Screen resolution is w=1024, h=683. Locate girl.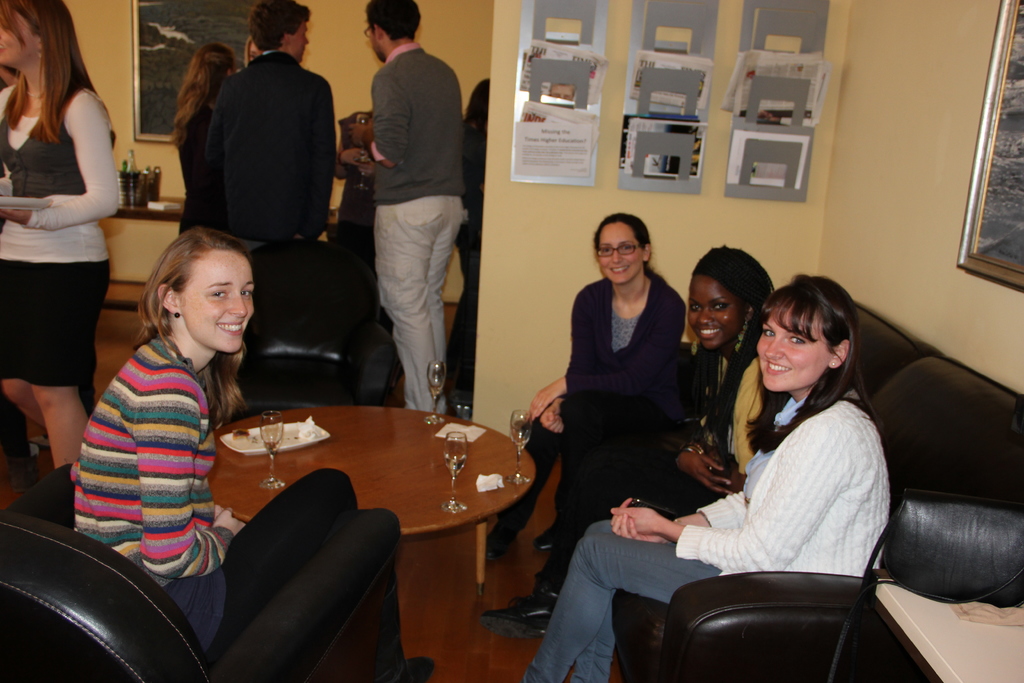
box(70, 226, 438, 682).
